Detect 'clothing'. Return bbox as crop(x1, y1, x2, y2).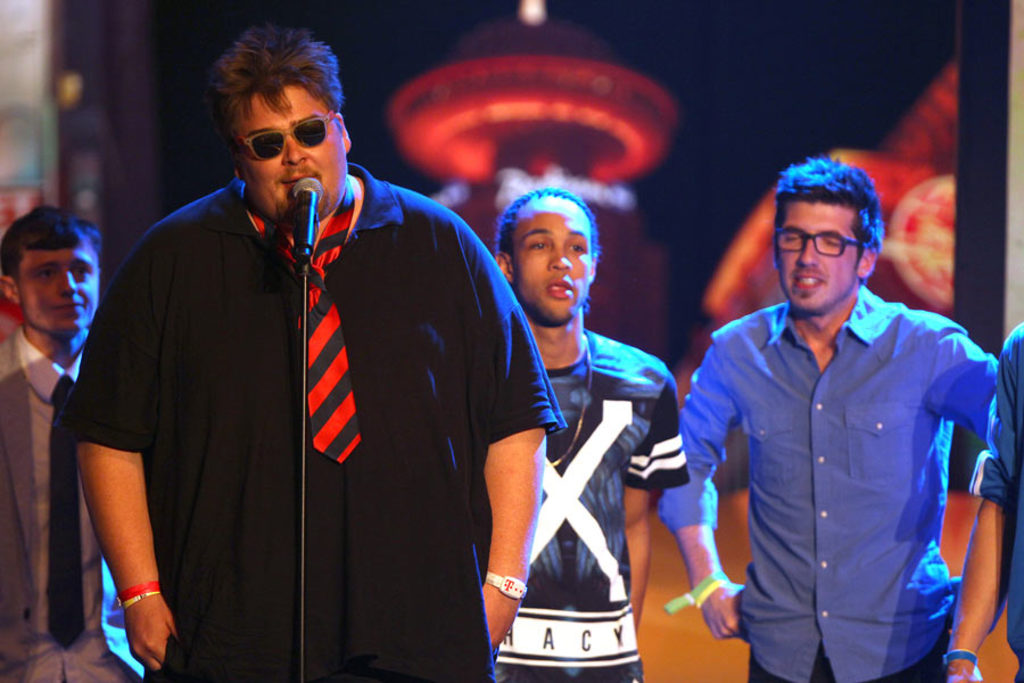
crop(0, 312, 105, 682).
